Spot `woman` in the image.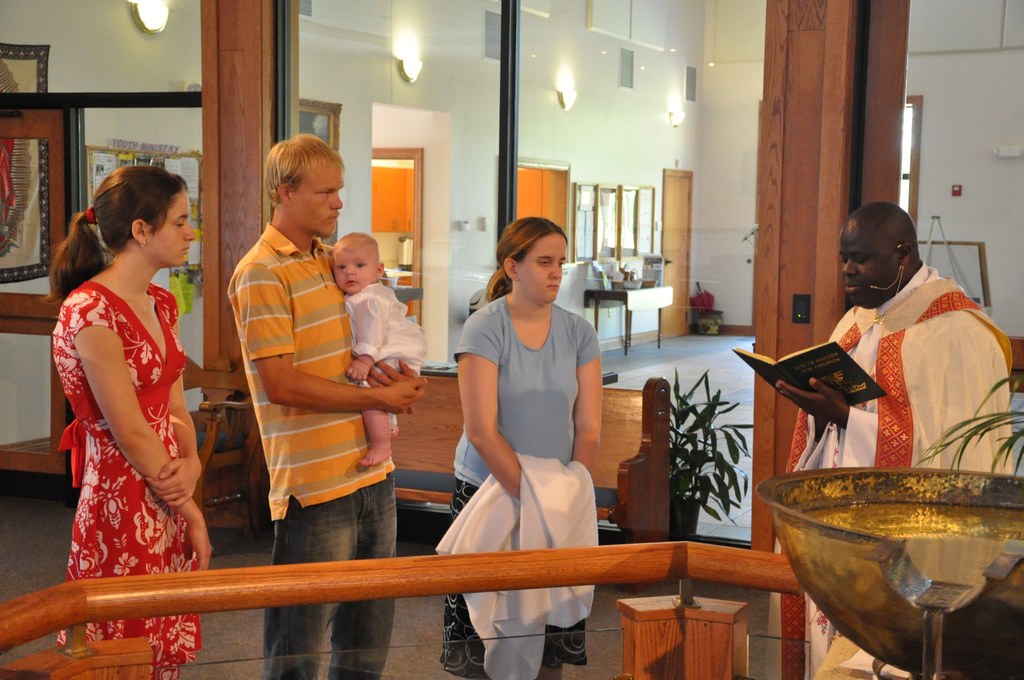
`woman` found at 44:148:224:619.
